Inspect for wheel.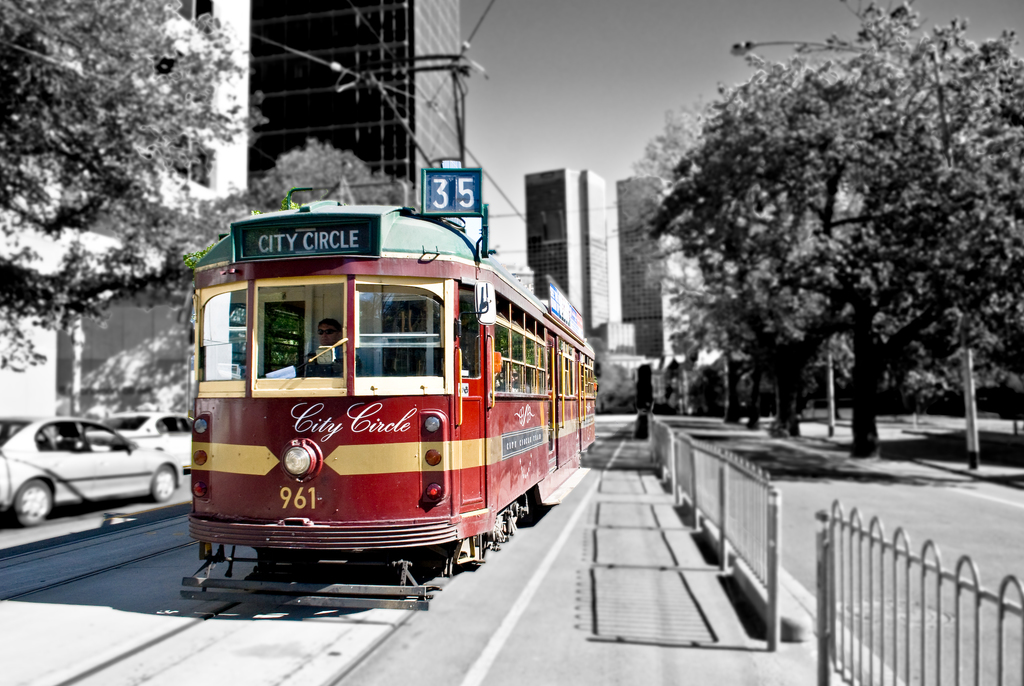
Inspection: pyautogui.locateOnScreen(147, 460, 175, 504).
